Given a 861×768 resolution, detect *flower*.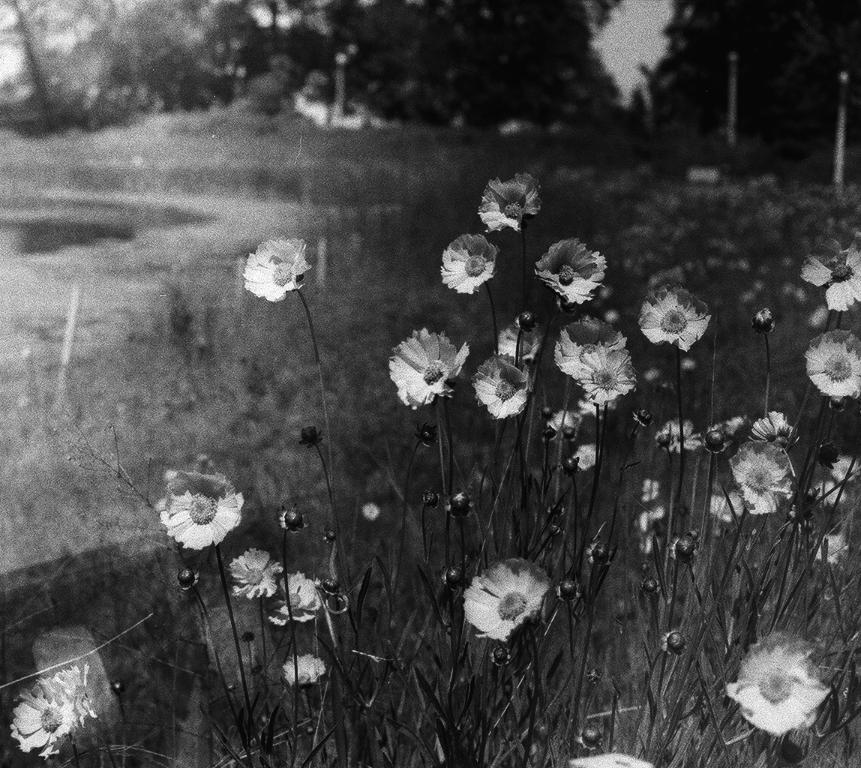
(left=828, top=453, right=860, bottom=486).
